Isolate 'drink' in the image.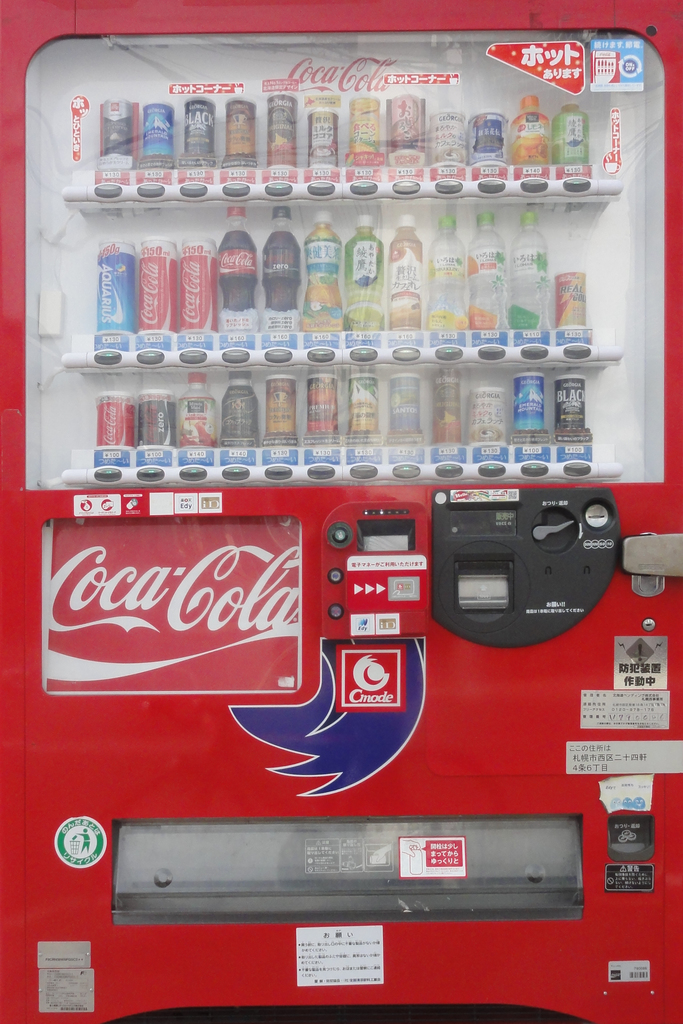
Isolated region: <box>388,219,422,331</box>.
